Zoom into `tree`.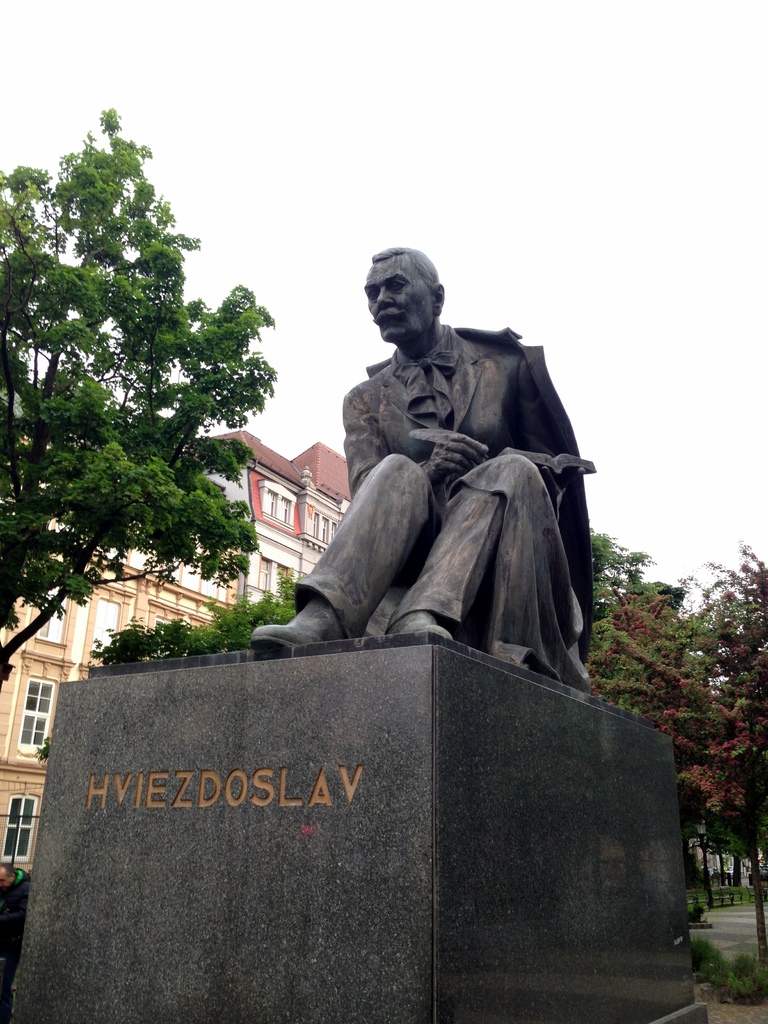
Zoom target: x1=589 y1=519 x2=659 y2=620.
